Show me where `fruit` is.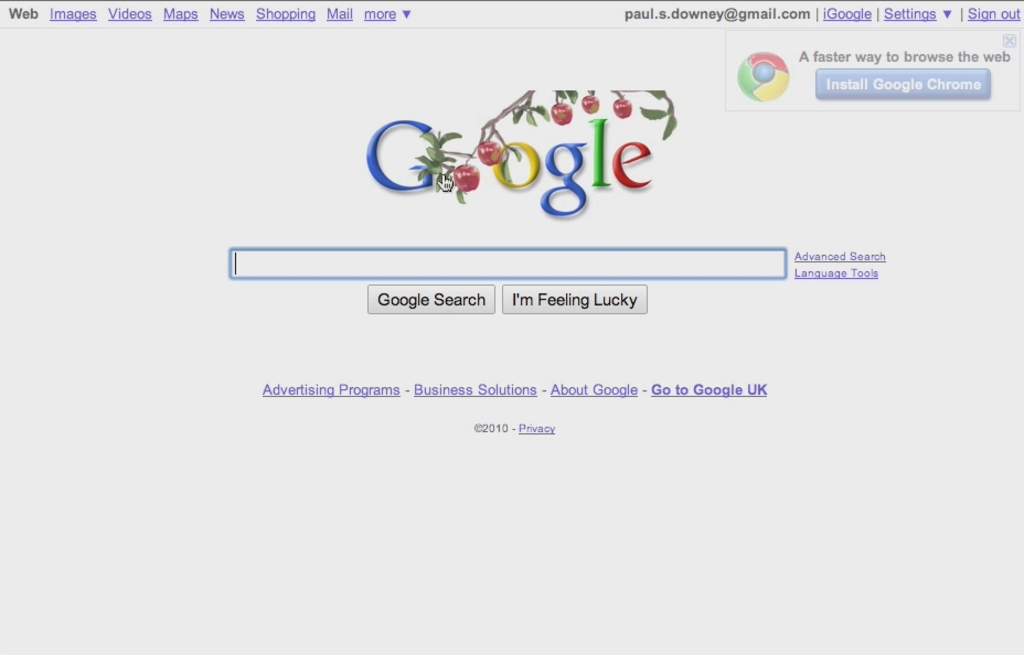
`fruit` is at detection(614, 97, 632, 120).
